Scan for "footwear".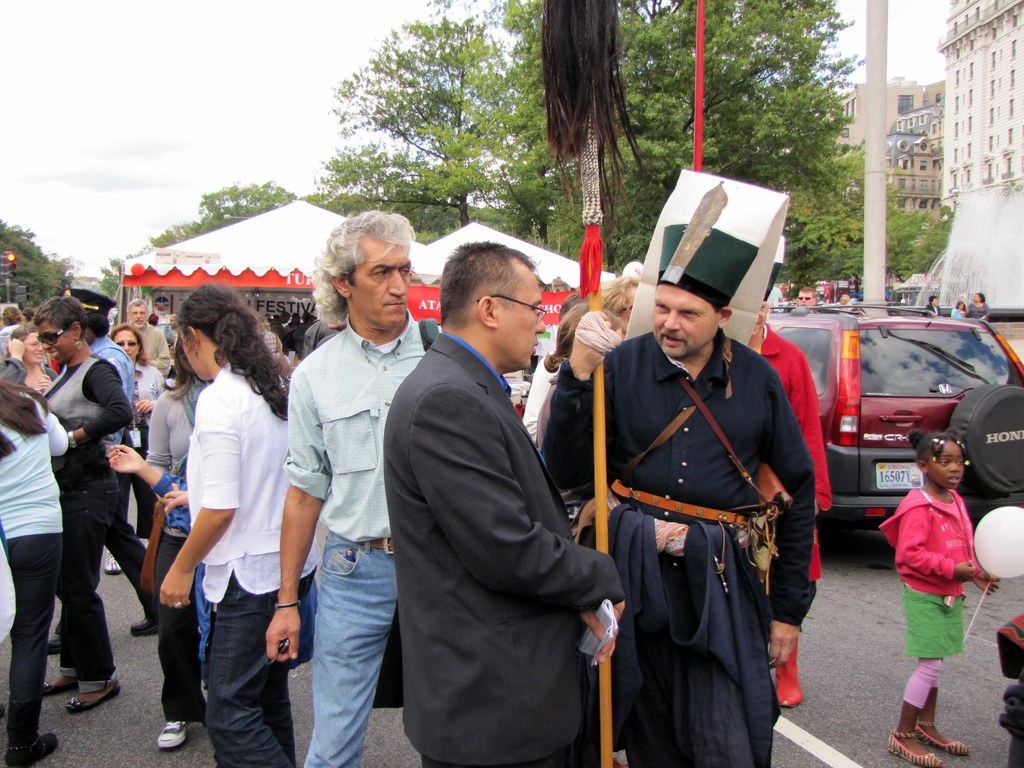
Scan result: rect(67, 680, 120, 712).
